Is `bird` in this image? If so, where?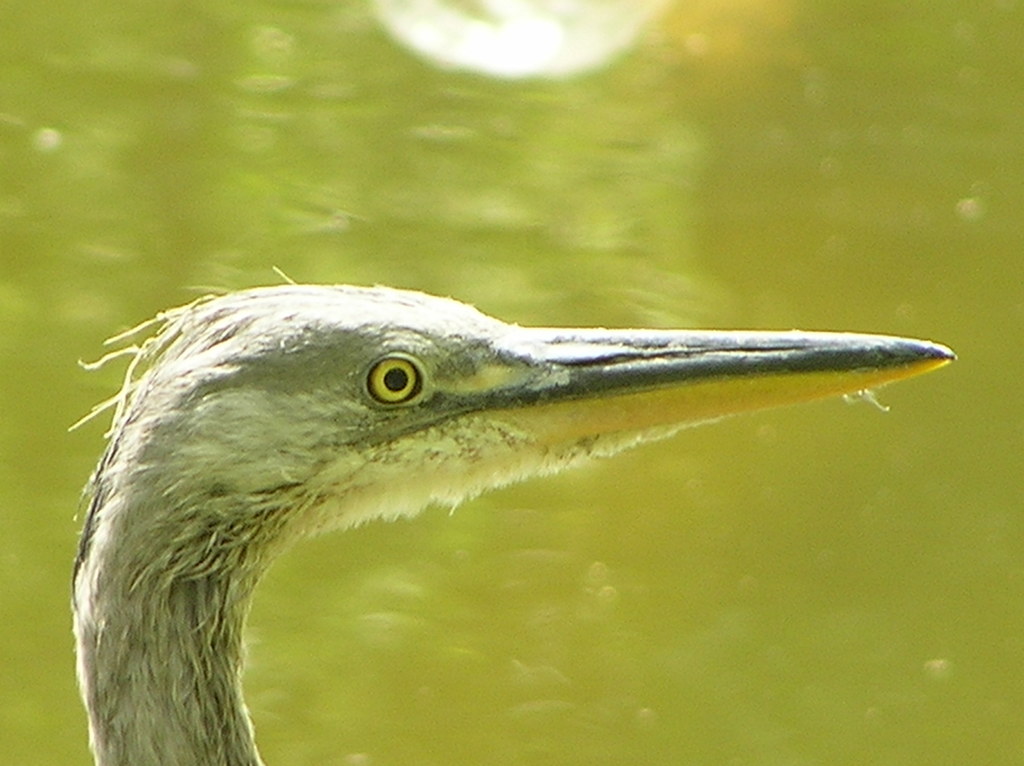
Yes, at [63, 265, 956, 763].
